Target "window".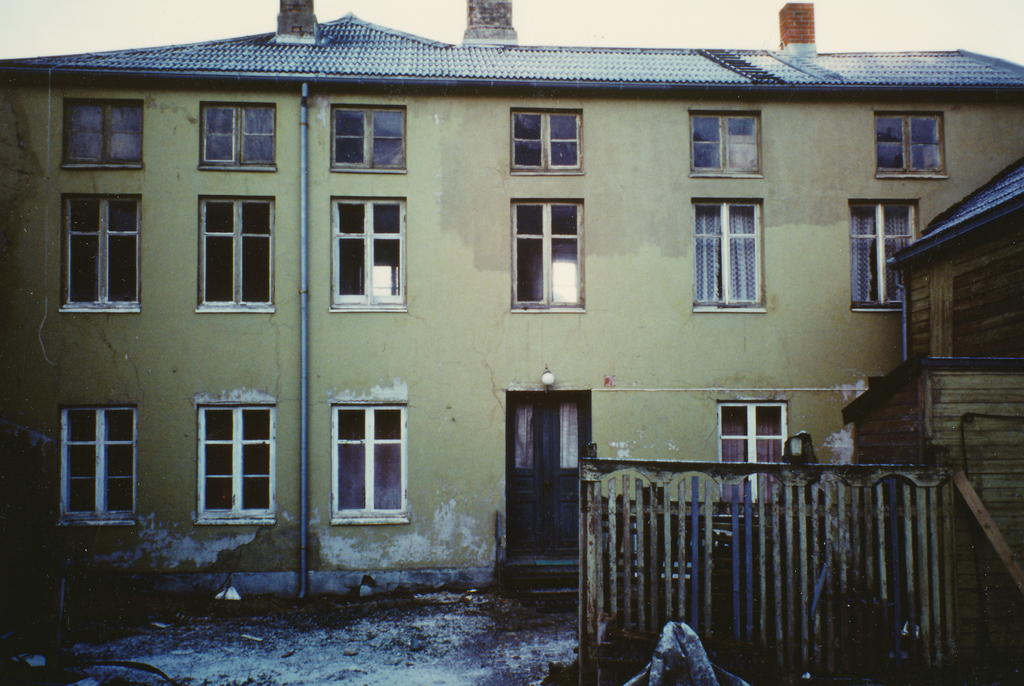
Target region: x1=509 y1=109 x2=584 y2=176.
